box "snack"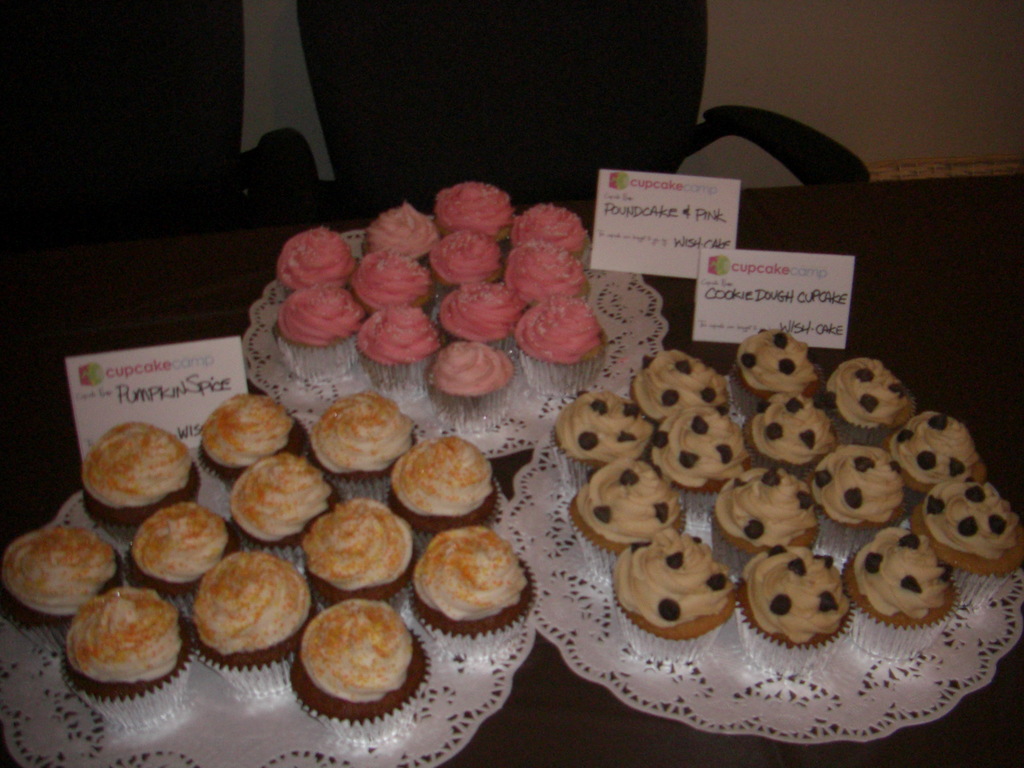
<region>277, 230, 355, 287</region>
